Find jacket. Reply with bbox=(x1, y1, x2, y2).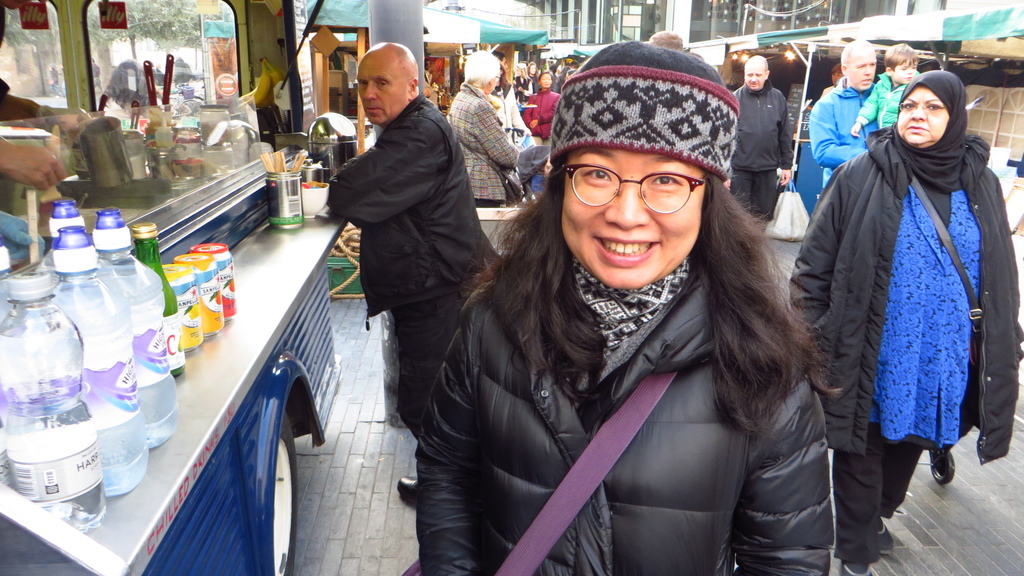
bbox=(323, 91, 500, 319).
